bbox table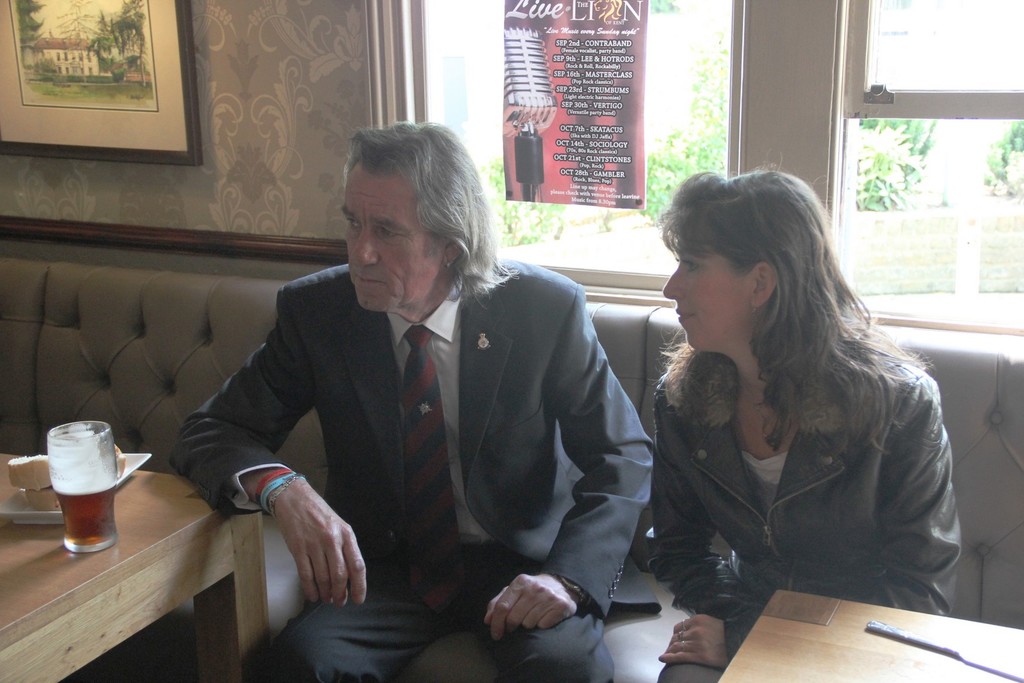
{"x1": 719, "y1": 589, "x2": 1023, "y2": 682}
